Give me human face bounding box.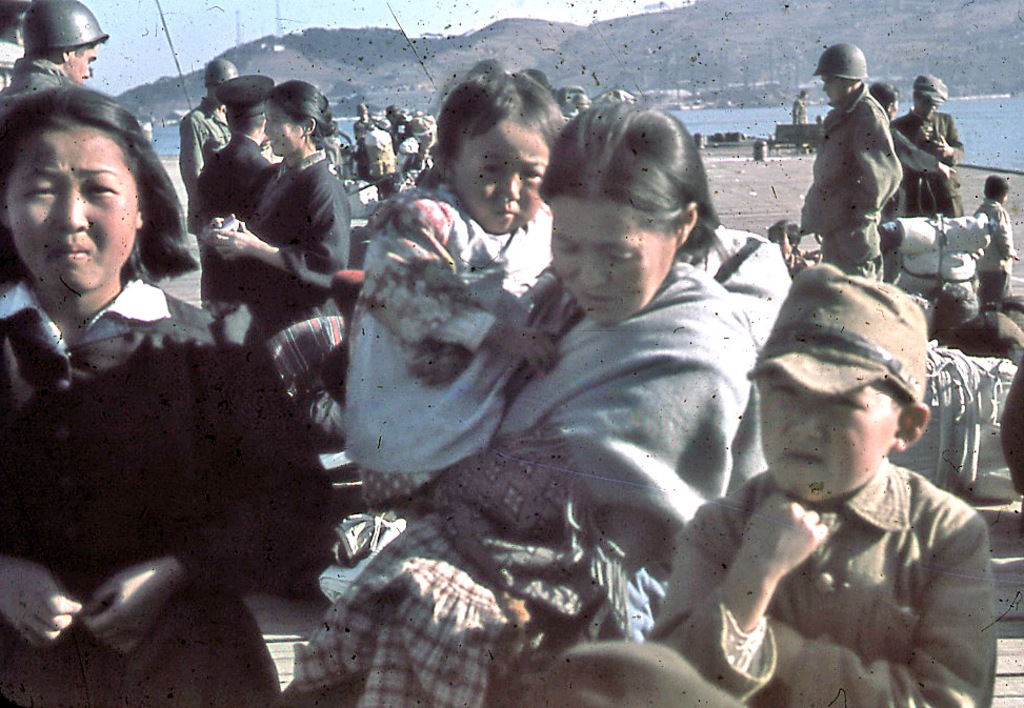
264:100:304:155.
